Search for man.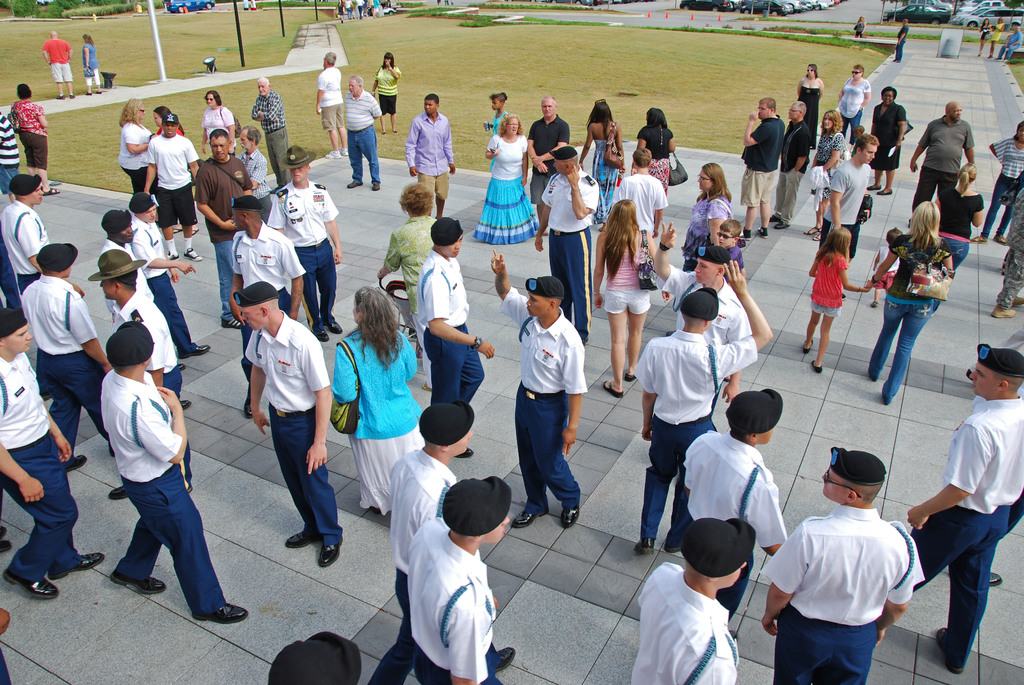
Found at [left=405, top=88, right=459, bottom=214].
